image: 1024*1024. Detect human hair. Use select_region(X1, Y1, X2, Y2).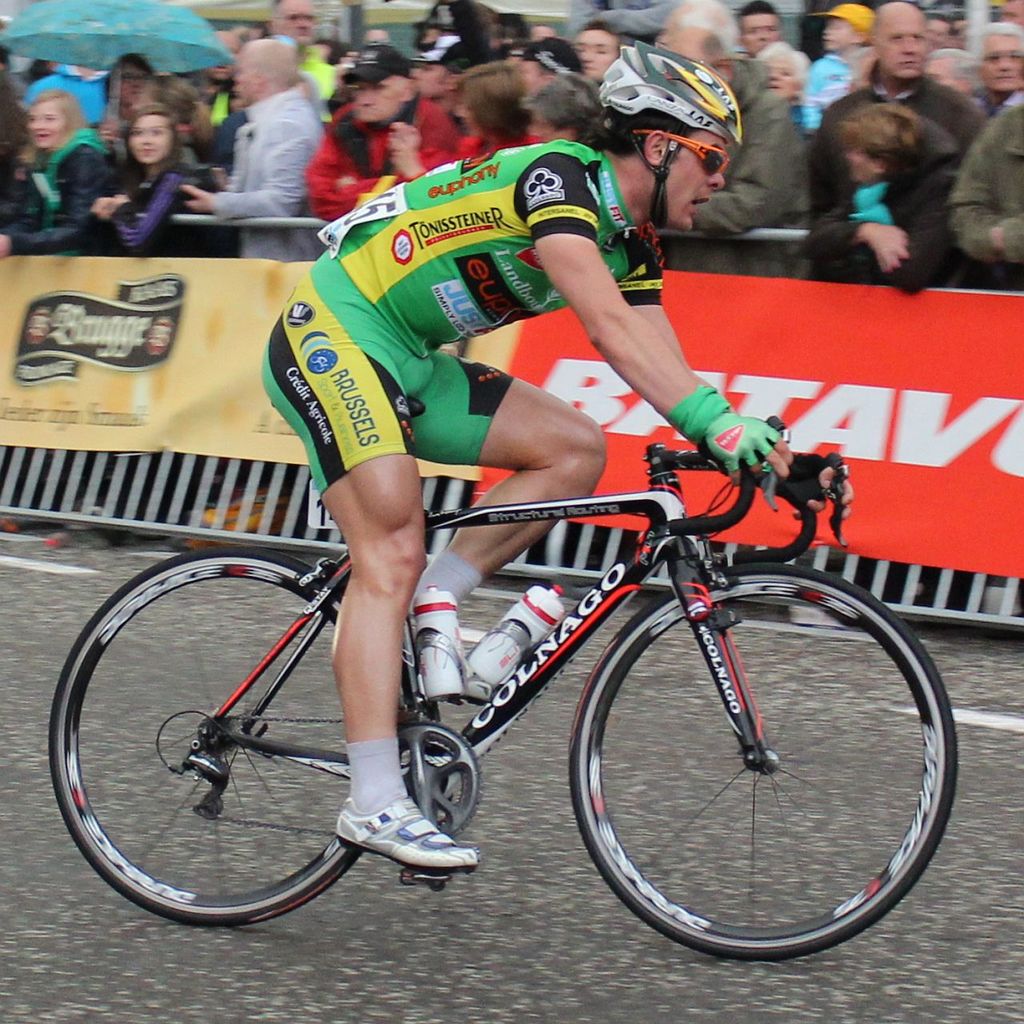
select_region(147, 75, 214, 144).
